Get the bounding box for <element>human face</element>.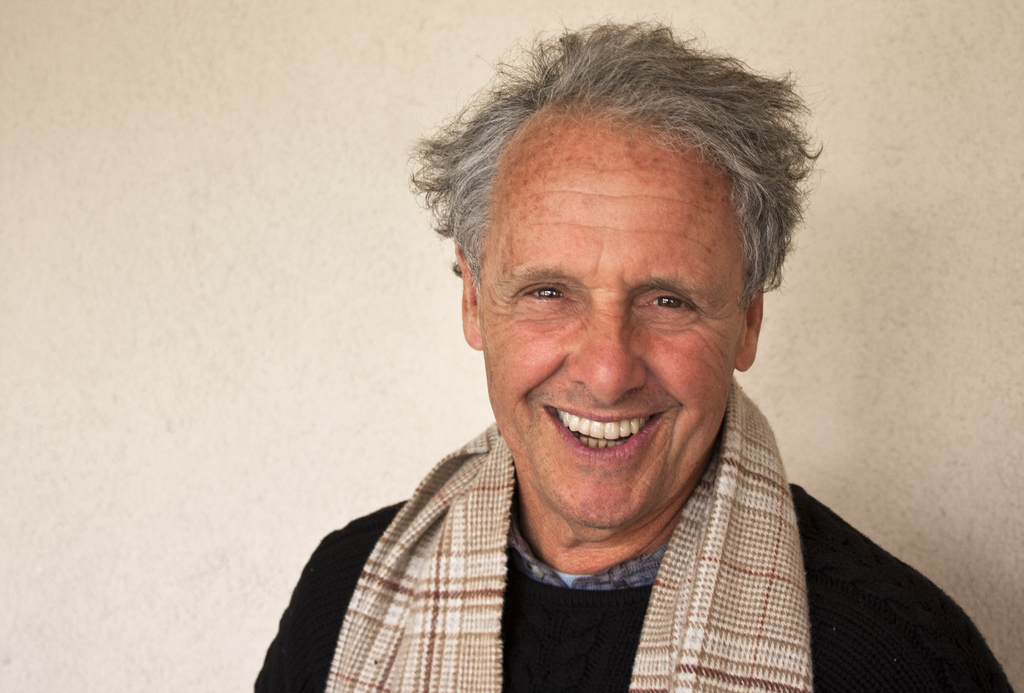
{"x1": 477, "y1": 120, "x2": 743, "y2": 536}.
